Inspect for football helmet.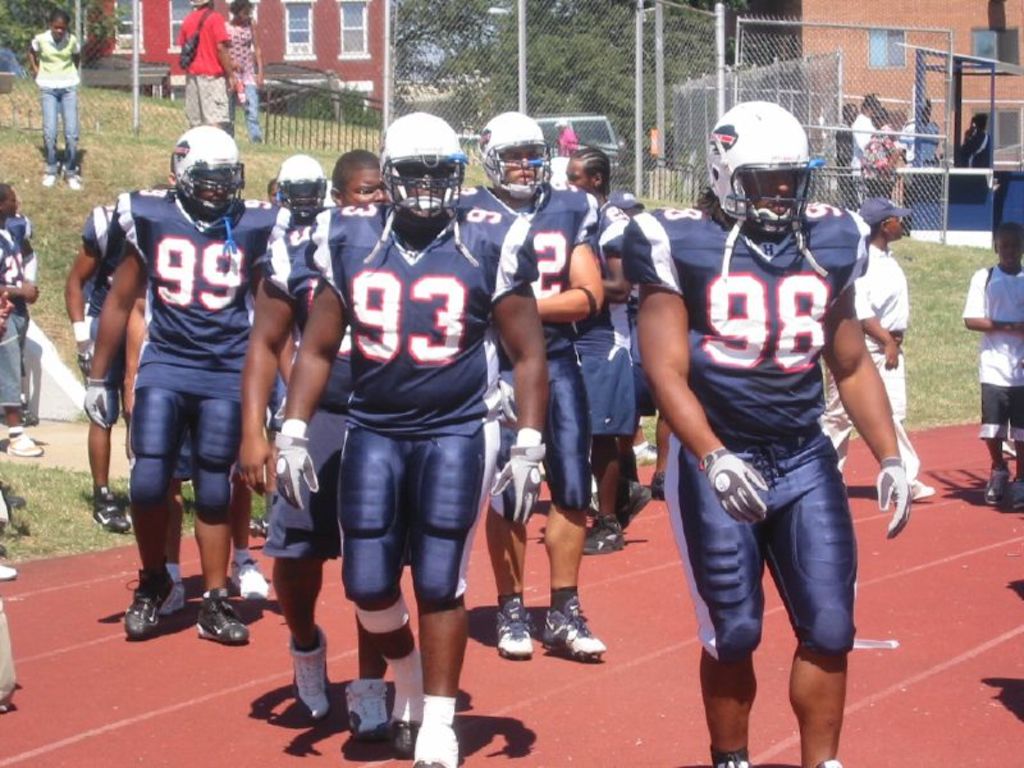
Inspection: Rect(376, 116, 468, 220).
